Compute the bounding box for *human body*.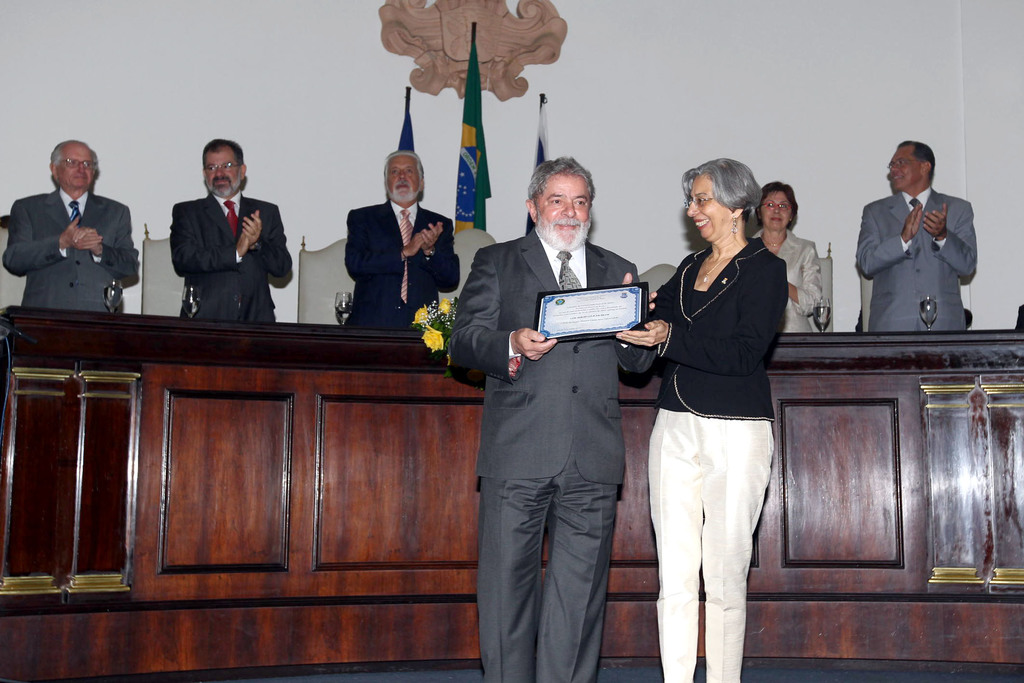
[641,143,803,682].
